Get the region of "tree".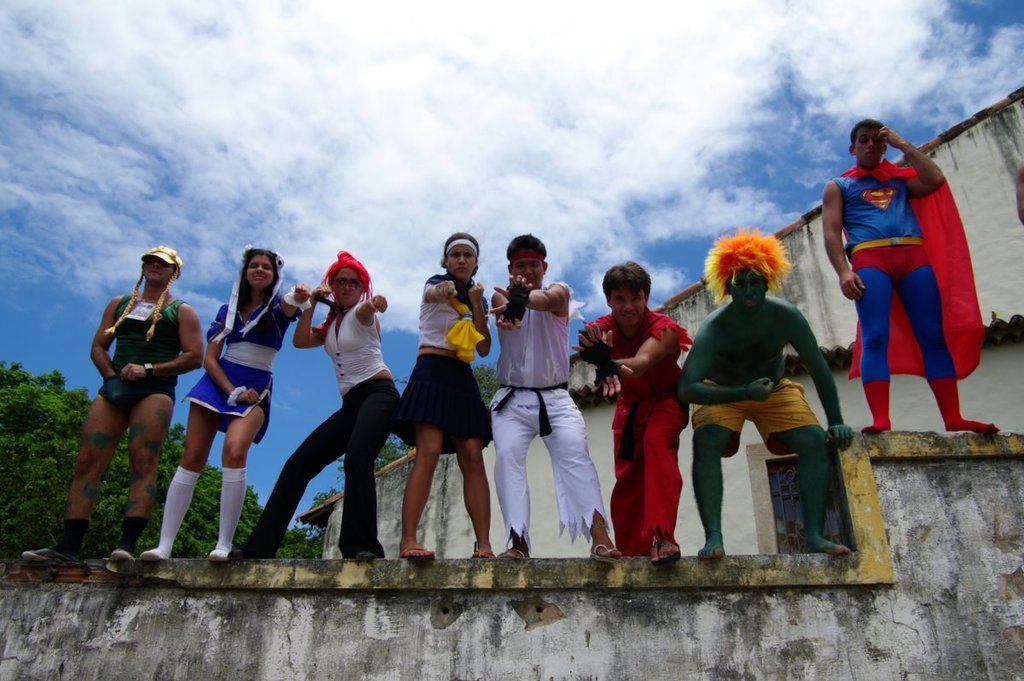
5/363/325/556.
